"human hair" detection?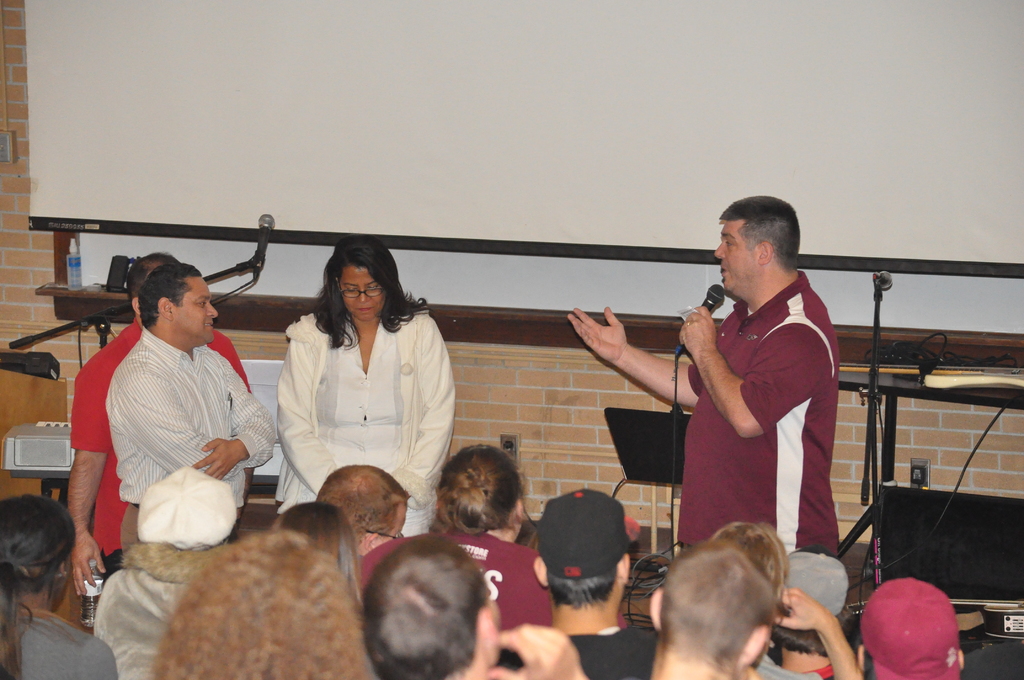
[left=135, top=263, right=204, bottom=325]
